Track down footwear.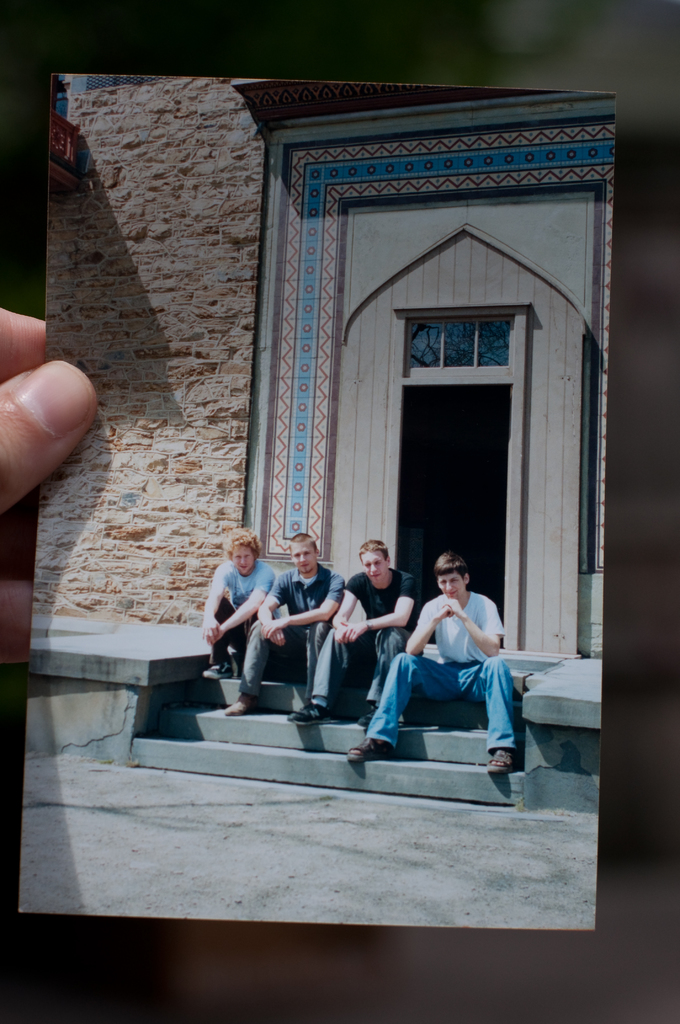
Tracked to locate(224, 693, 264, 714).
